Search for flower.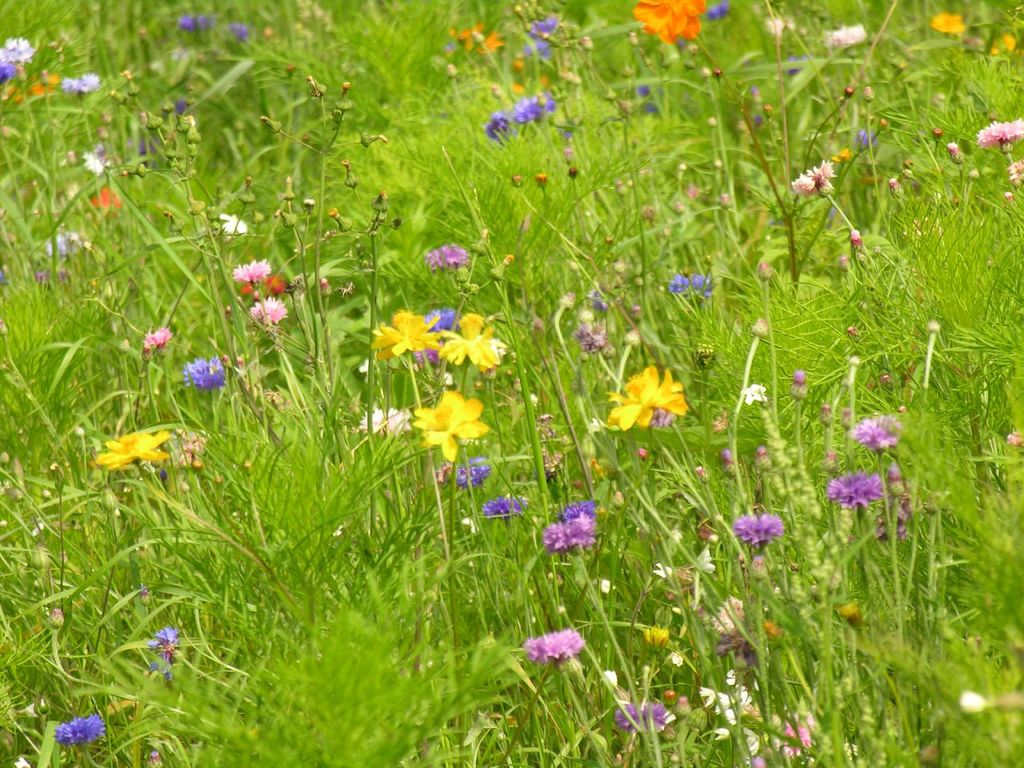
Found at 54, 718, 103, 751.
